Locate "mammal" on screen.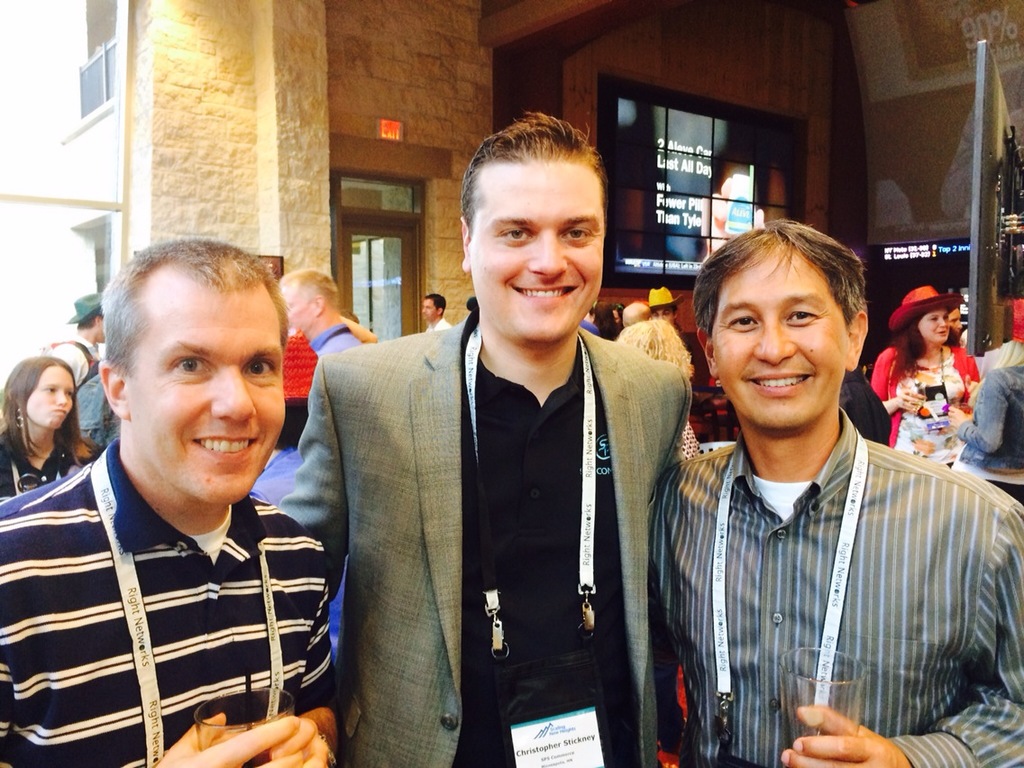
On screen at [x1=622, y1=298, x2=649, y2=331].
